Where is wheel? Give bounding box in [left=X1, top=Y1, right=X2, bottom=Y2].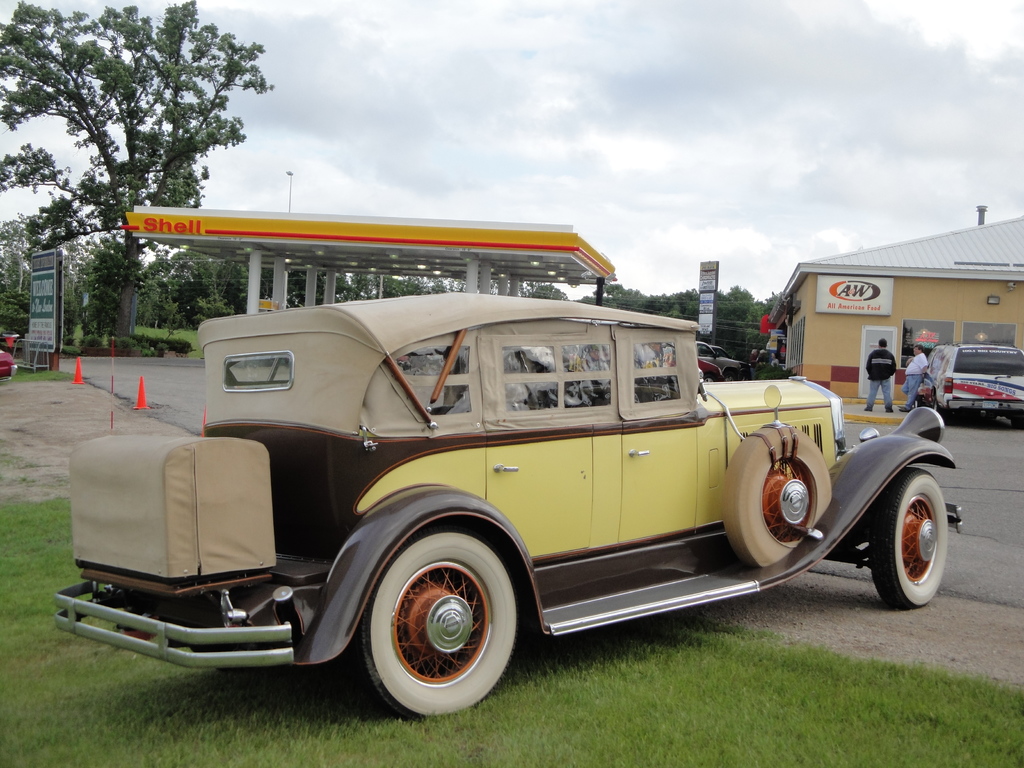
[left=726, top=419, right=829, bottom=566].
